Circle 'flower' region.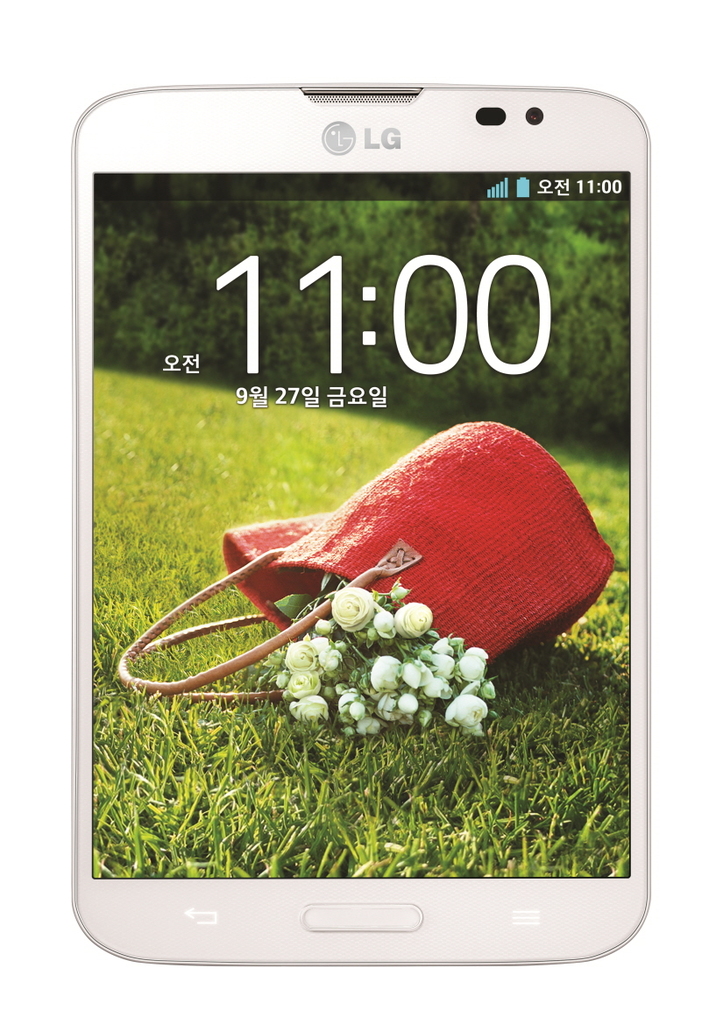
Region: bbox=(299, 585, 500, 750).
